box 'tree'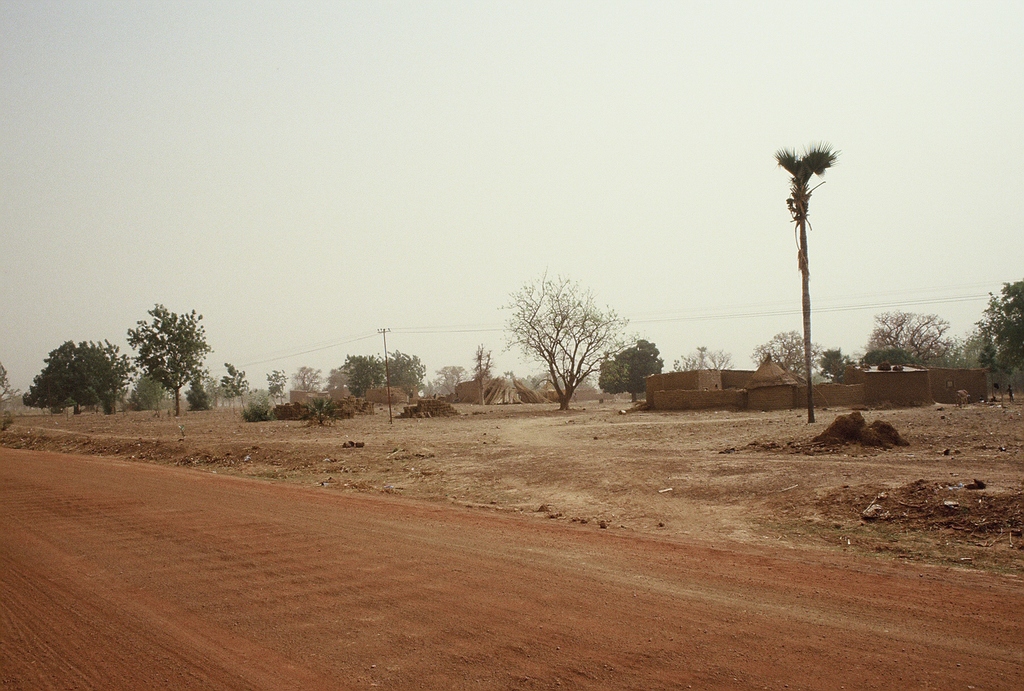
0, 360, 12, 417
